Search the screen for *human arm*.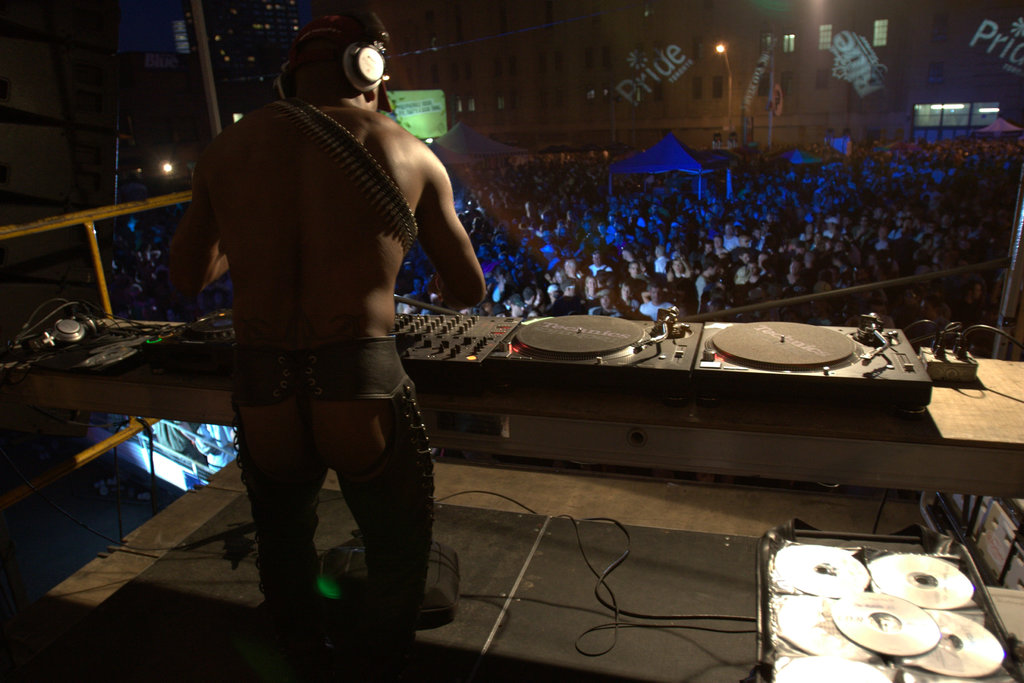
Found at pyautogui.locateOnScreen(161, 145, 235, 300).
